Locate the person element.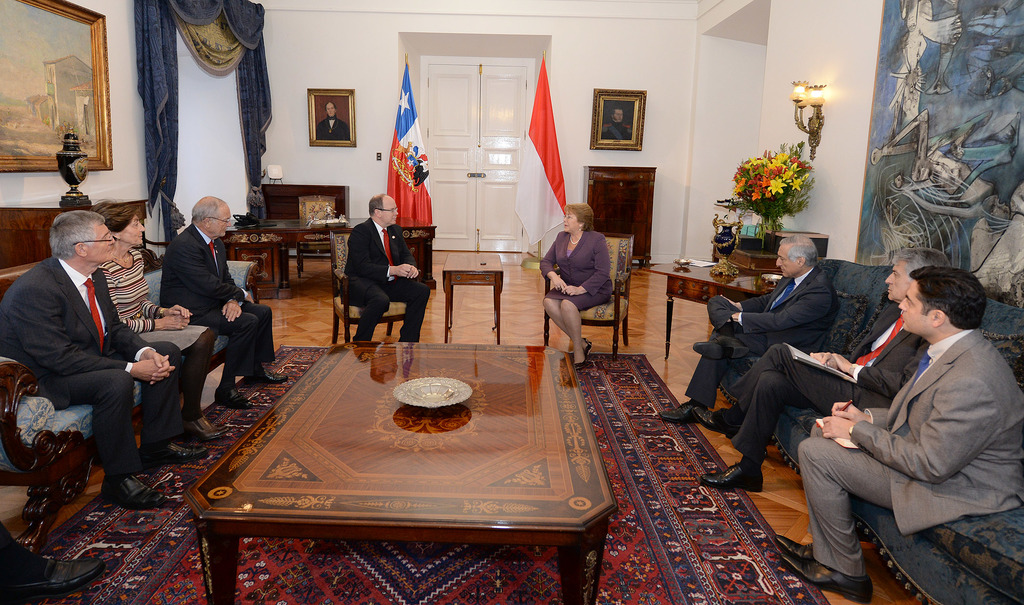
Element bbox: 159 196 285 406.
